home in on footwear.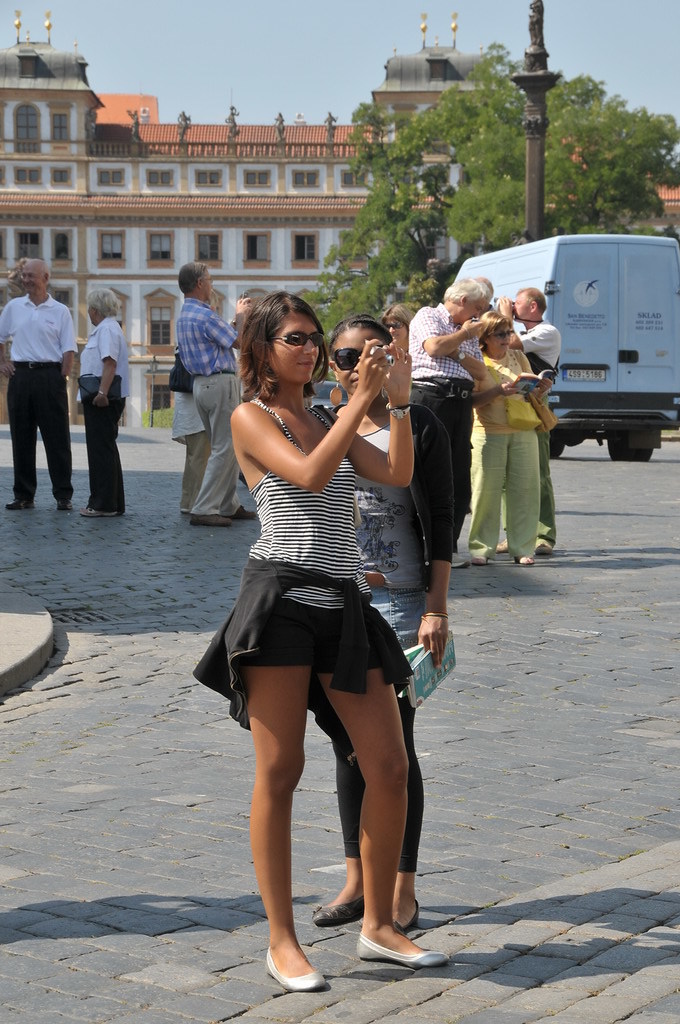
Homed in at box=[311, 893, 371, 924].
